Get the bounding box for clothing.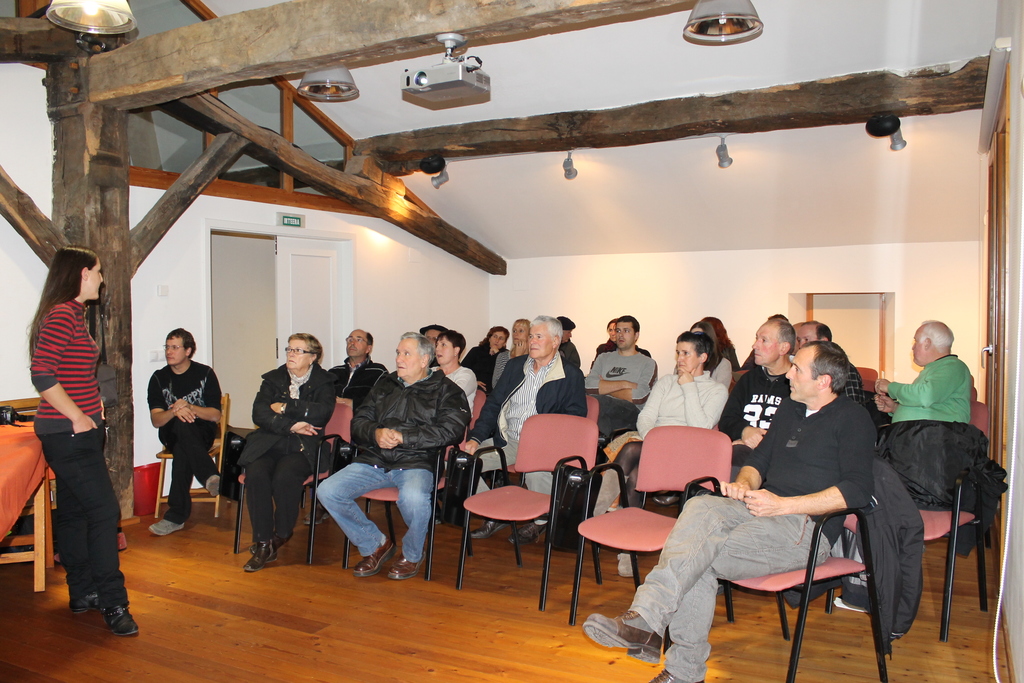
Rect(481, 350, 586, 470).
